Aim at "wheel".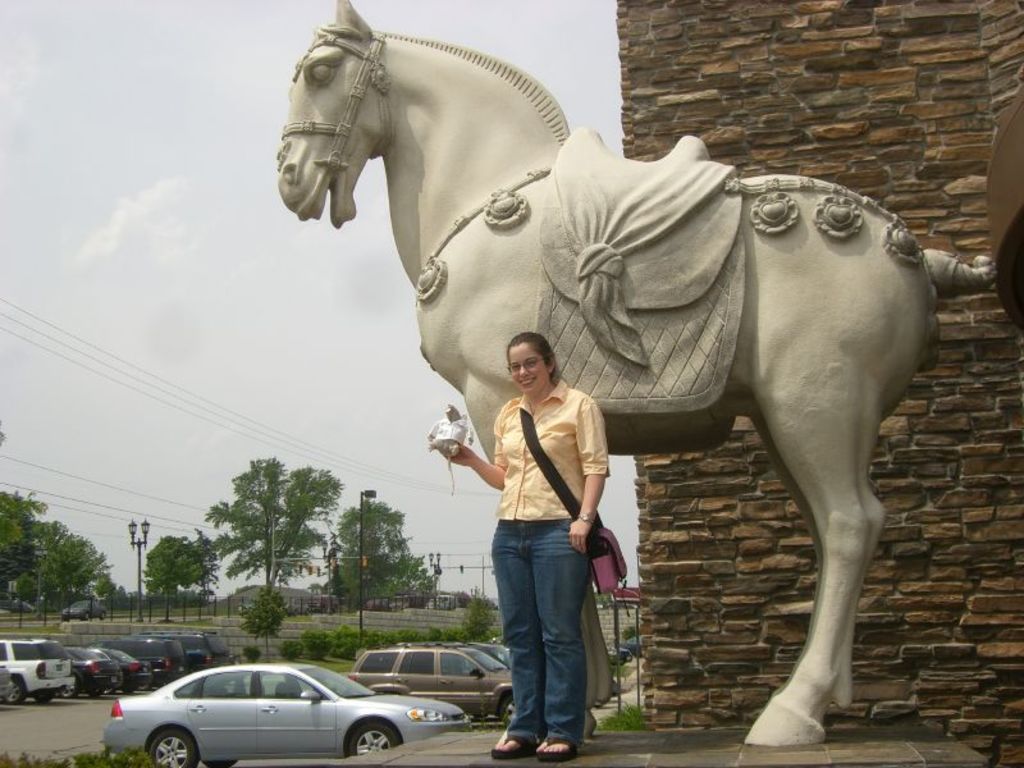
Aimed at 502/694/512/726.
